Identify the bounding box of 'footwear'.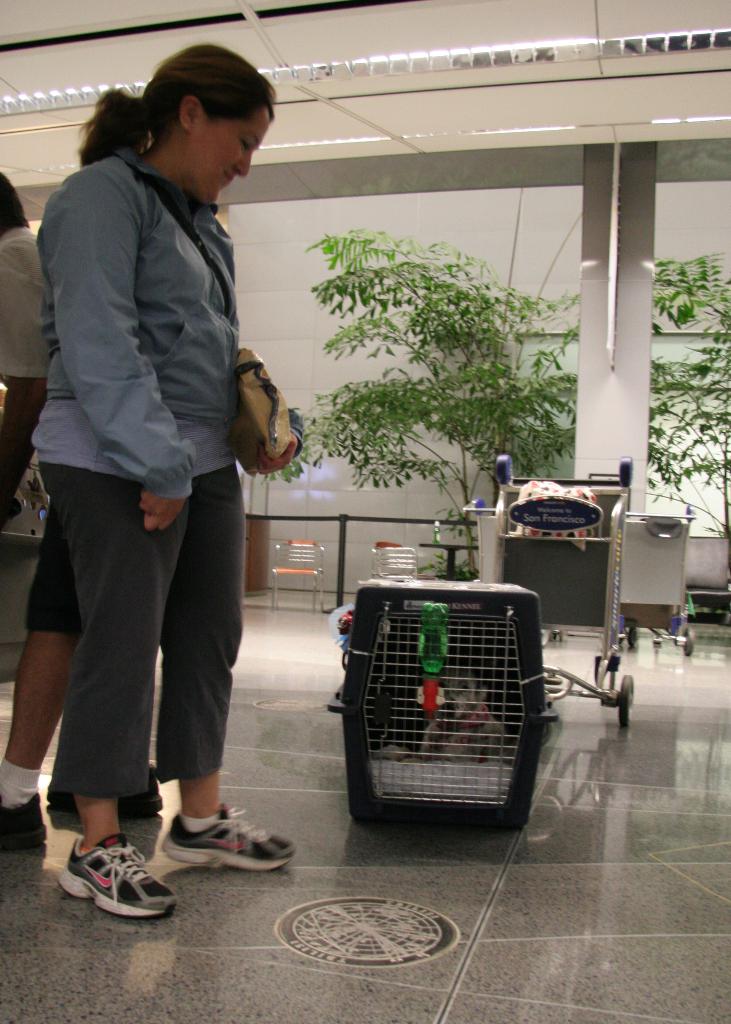
{"left": 165, "top": 798, "right": 296, "bottom": 875}.
